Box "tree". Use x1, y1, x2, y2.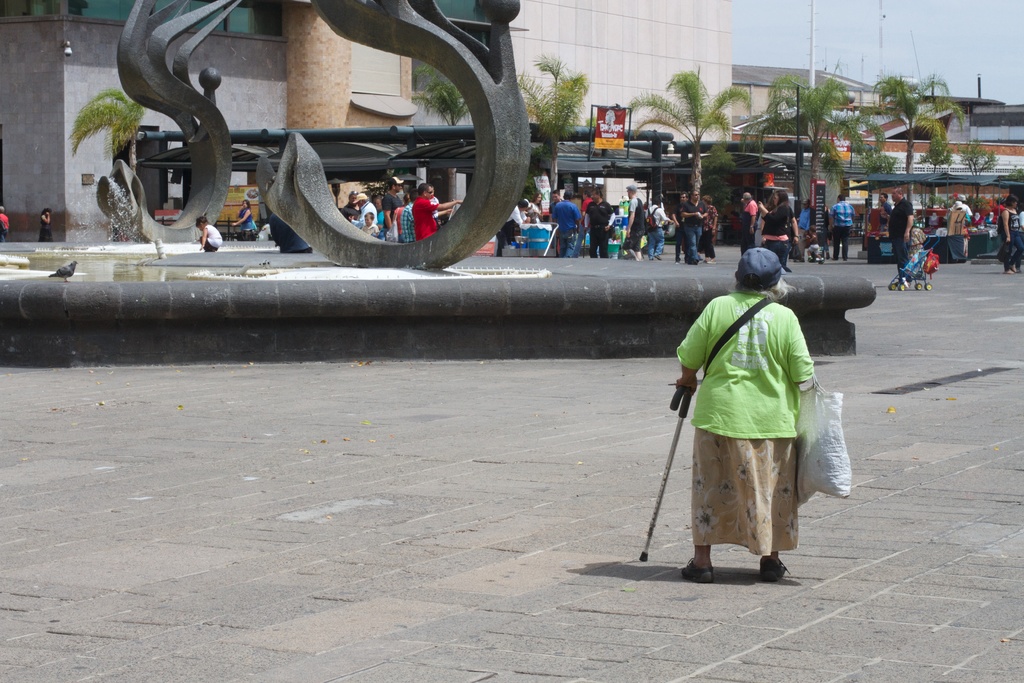
612, 69, 755, 215.
